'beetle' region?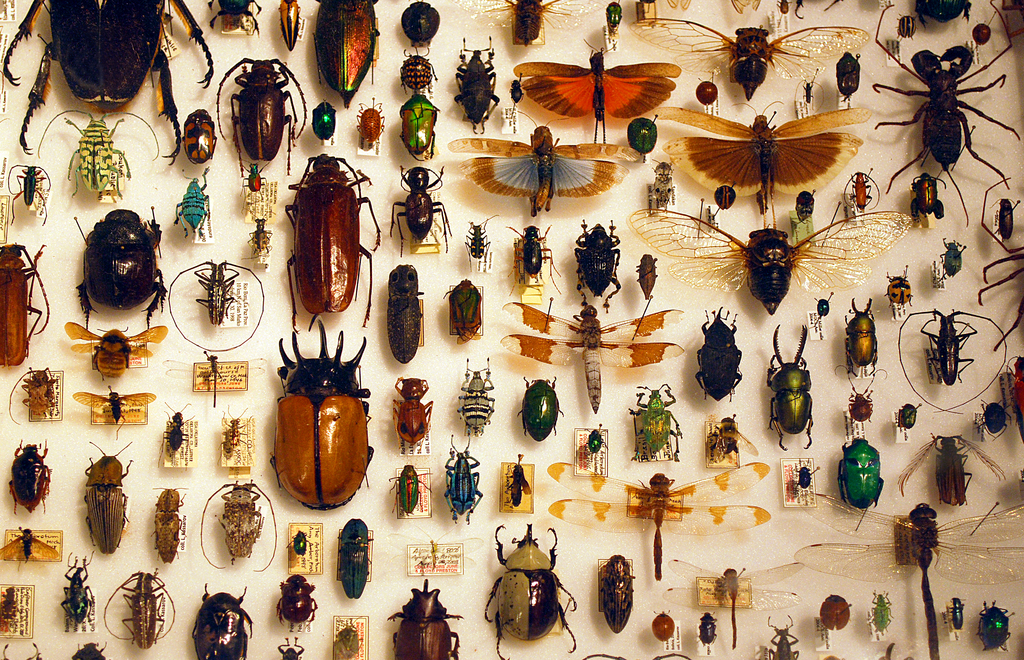
{"left": 0, "top": 243, "right": 54, "bottom": 368}
